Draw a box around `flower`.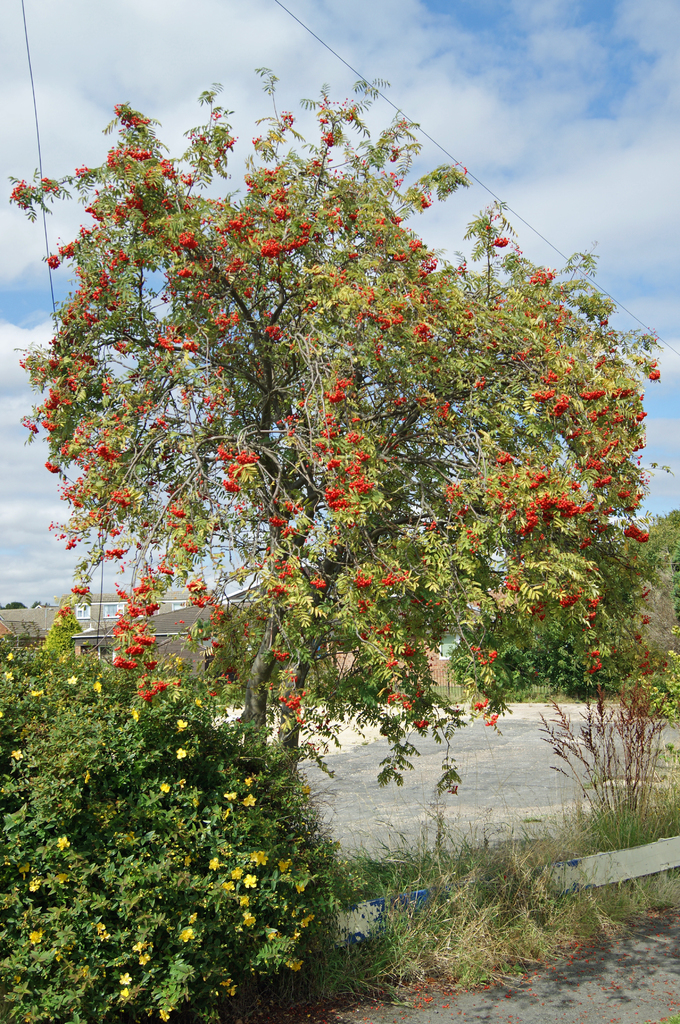
[left=233, top=867, right=241, bottom=879].
